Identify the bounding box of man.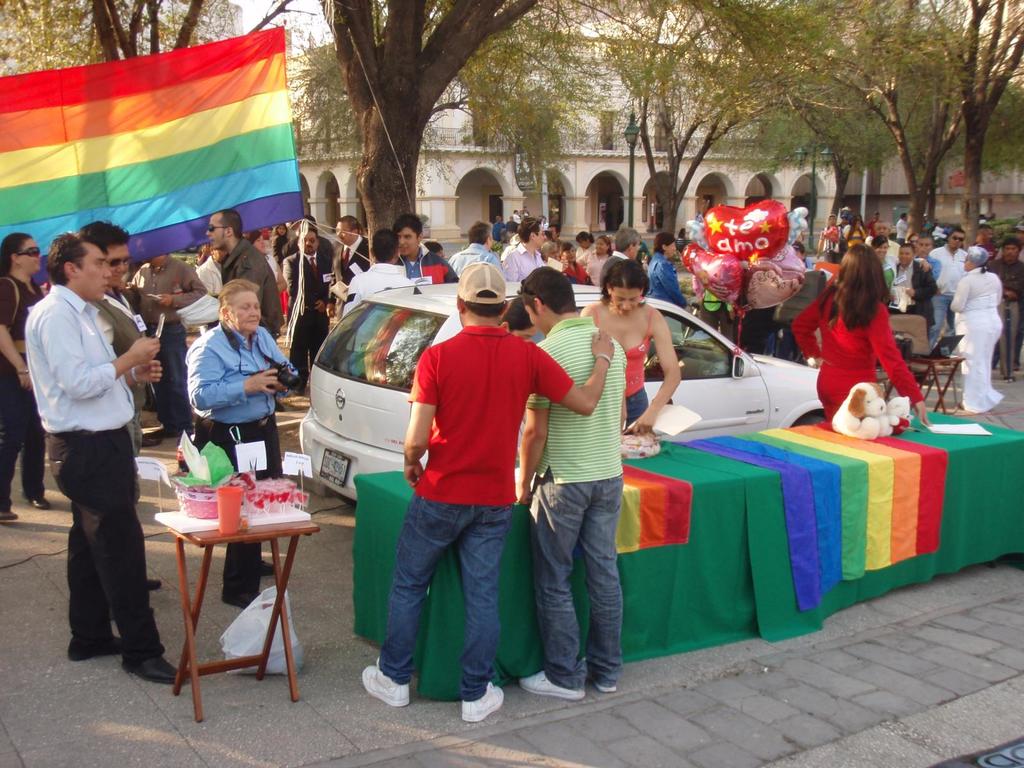
x1=866, y1=209, x2=883, y2=236.
